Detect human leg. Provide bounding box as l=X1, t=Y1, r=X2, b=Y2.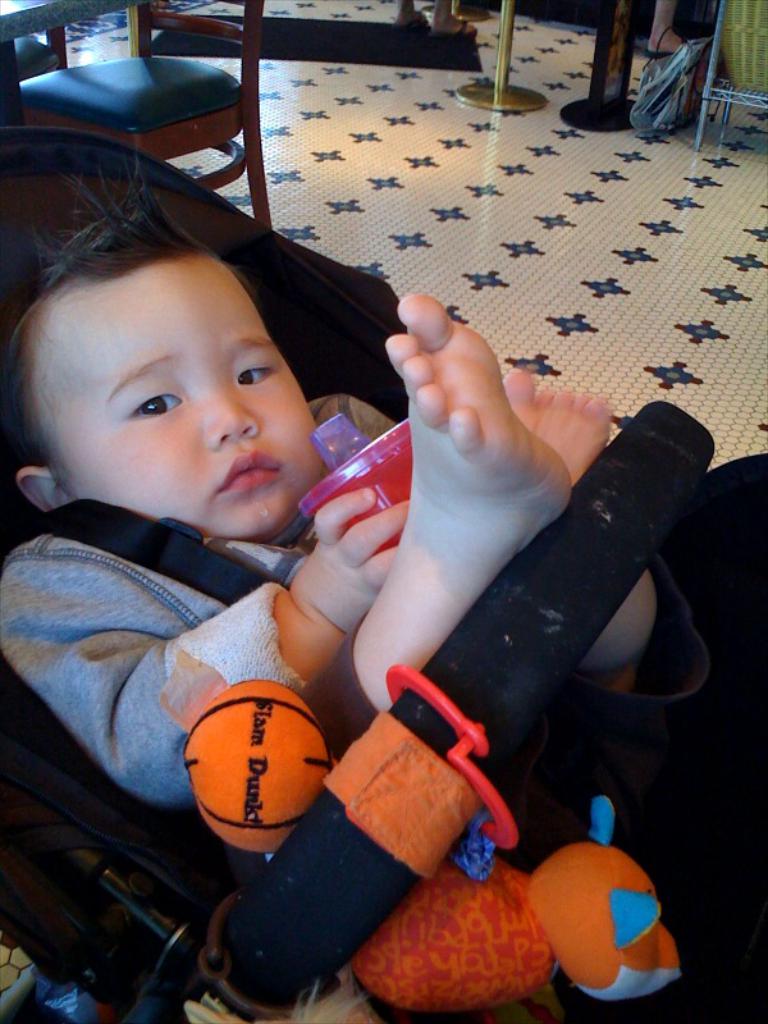
l=301, t=296, r=575, b=750.
